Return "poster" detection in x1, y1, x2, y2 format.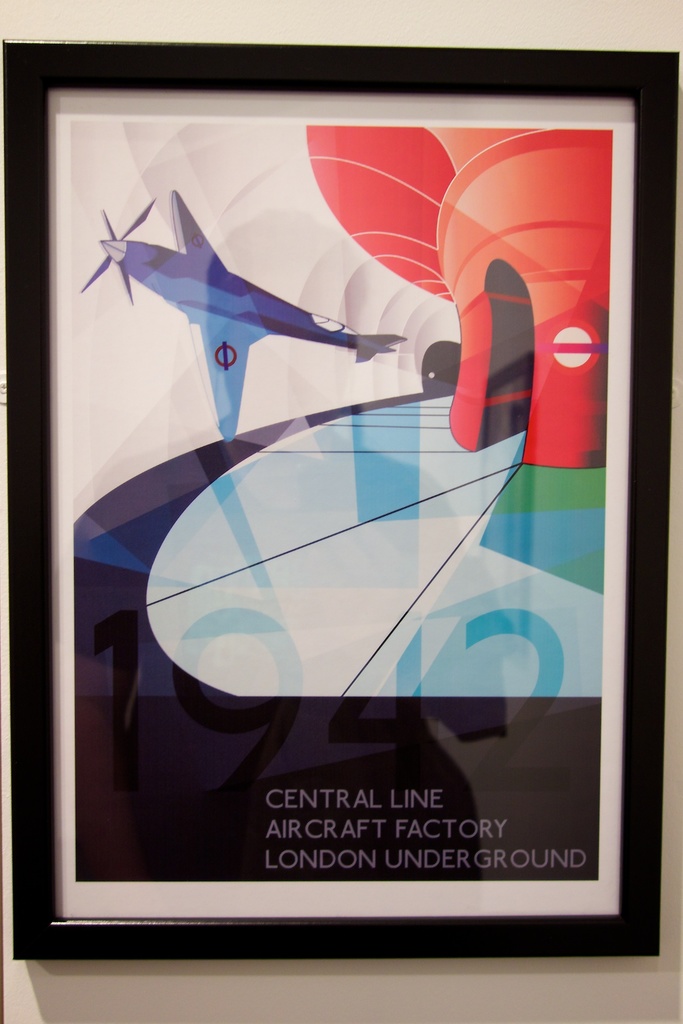
51, 95, 631, 927.
